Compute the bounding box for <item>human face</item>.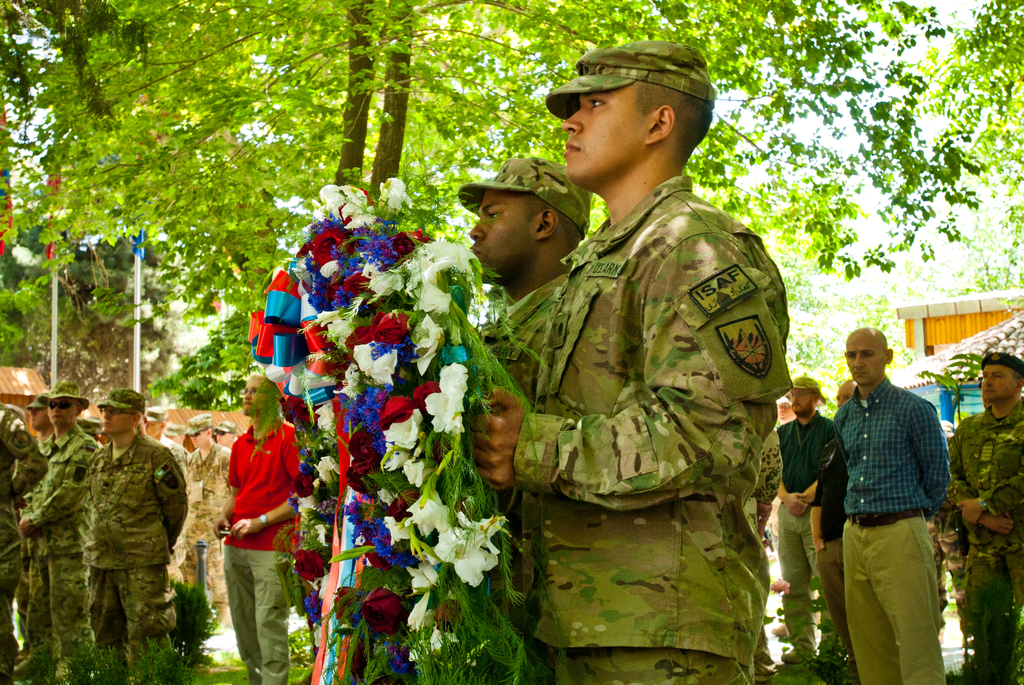
bbox=(30, 407, 47, 429).
